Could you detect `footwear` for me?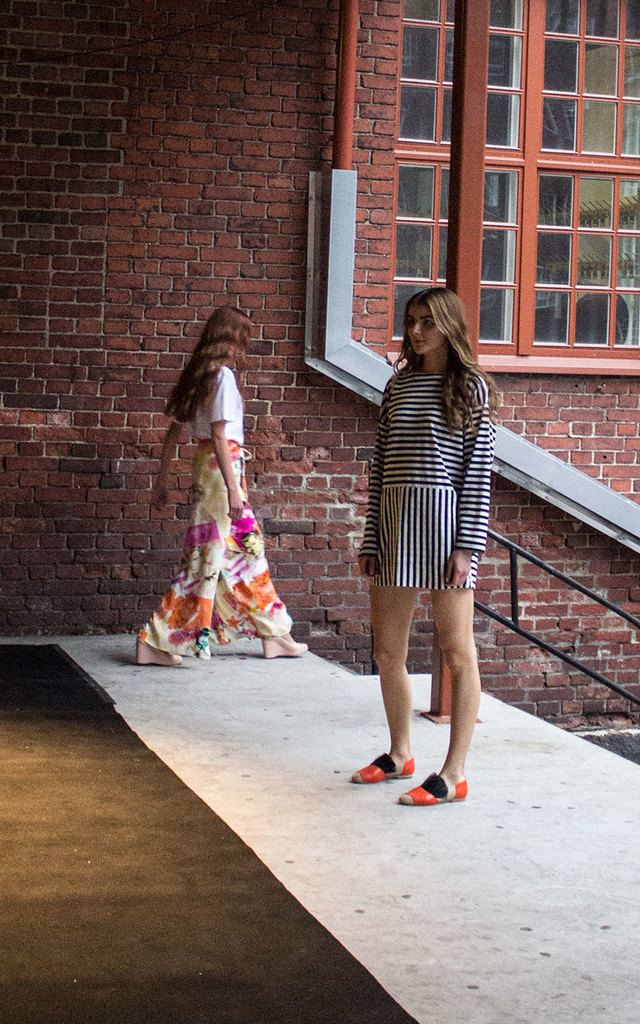
Detection result: bbox=[262, 631, 316, 658].
